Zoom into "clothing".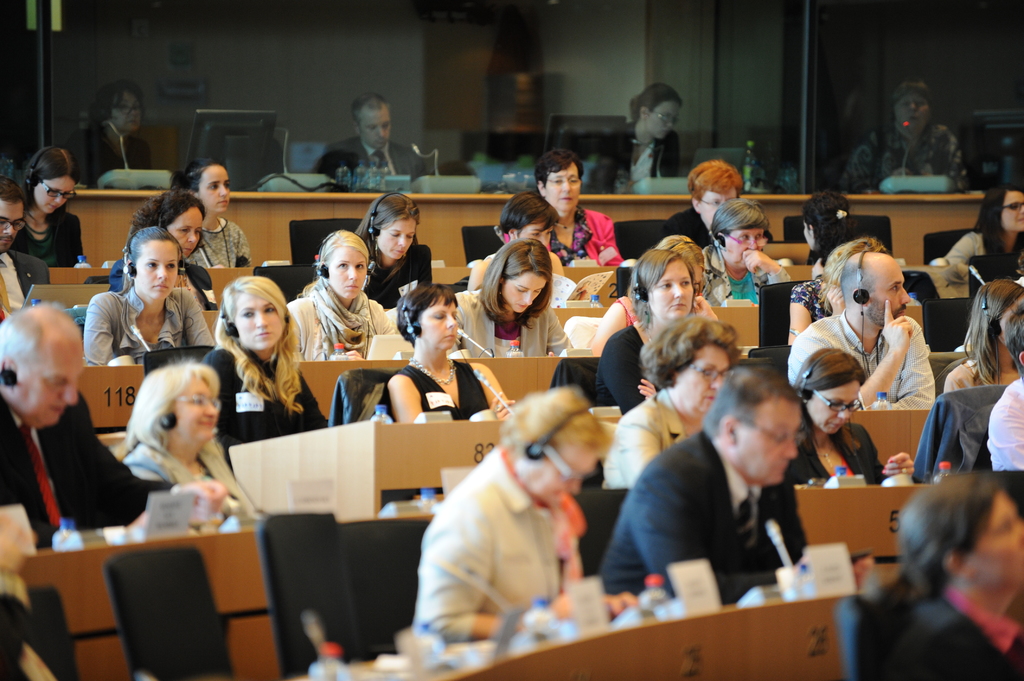
Zoom target: (x1=0, y1=390, x2=175, y2=680).
